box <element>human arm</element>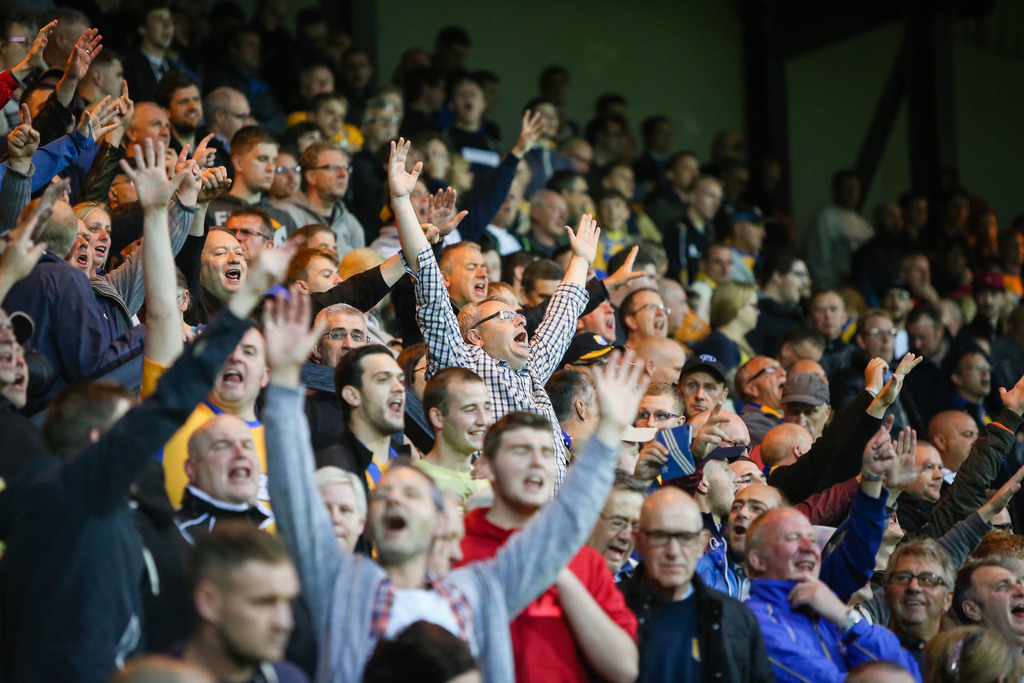
<box>486,347,649,624</box>
